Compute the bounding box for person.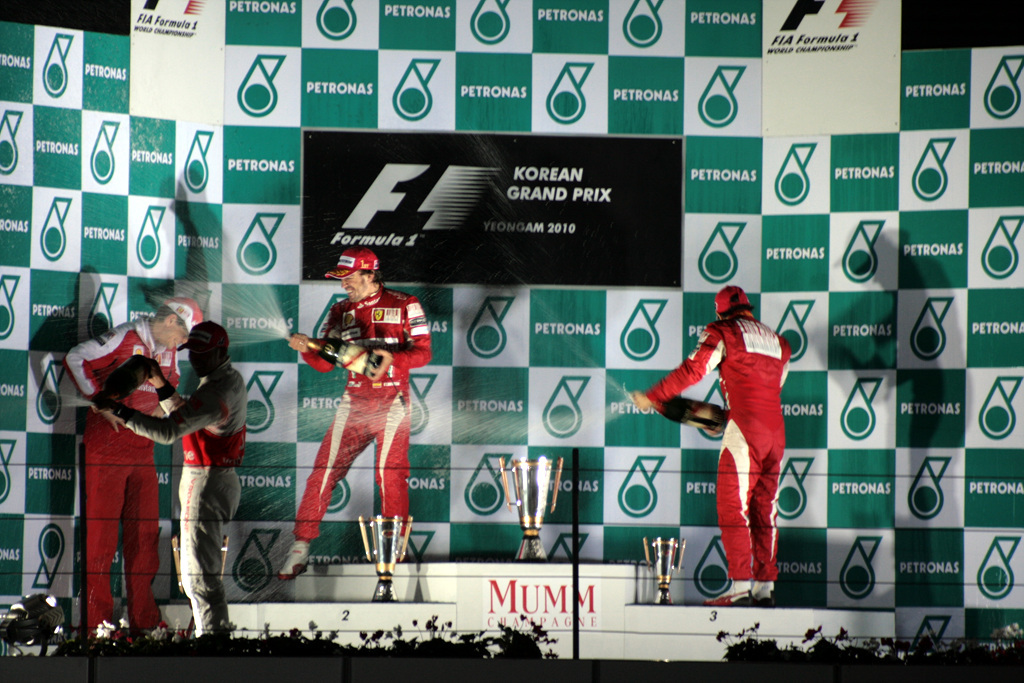
275:247:430:576.
